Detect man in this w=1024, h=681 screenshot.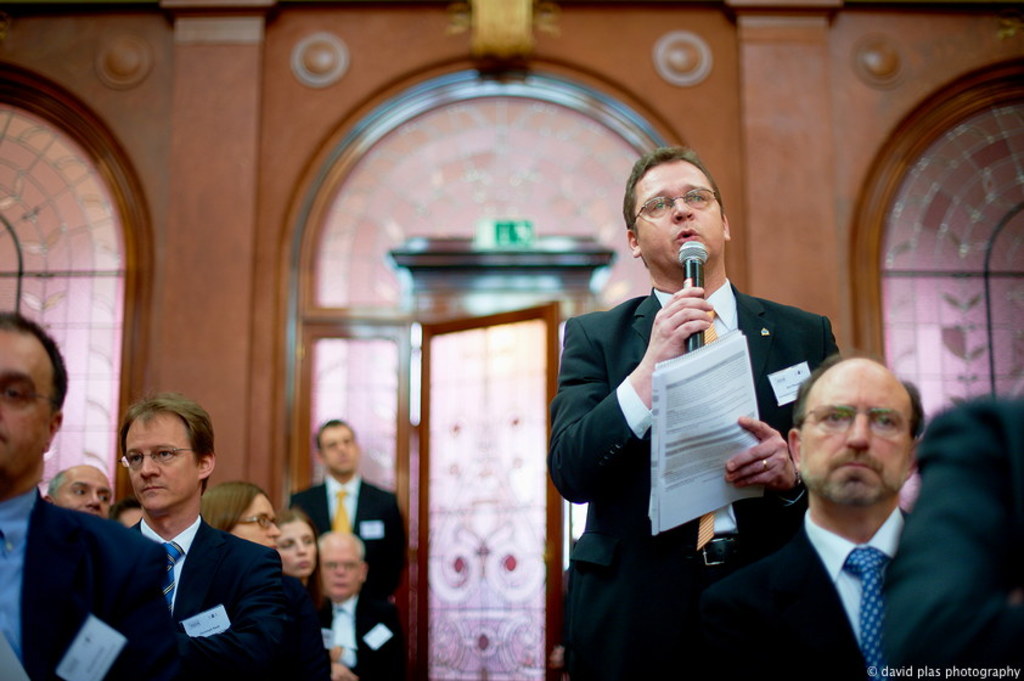
Detection: x1=544, y1=135, x2=846, y2=680.
